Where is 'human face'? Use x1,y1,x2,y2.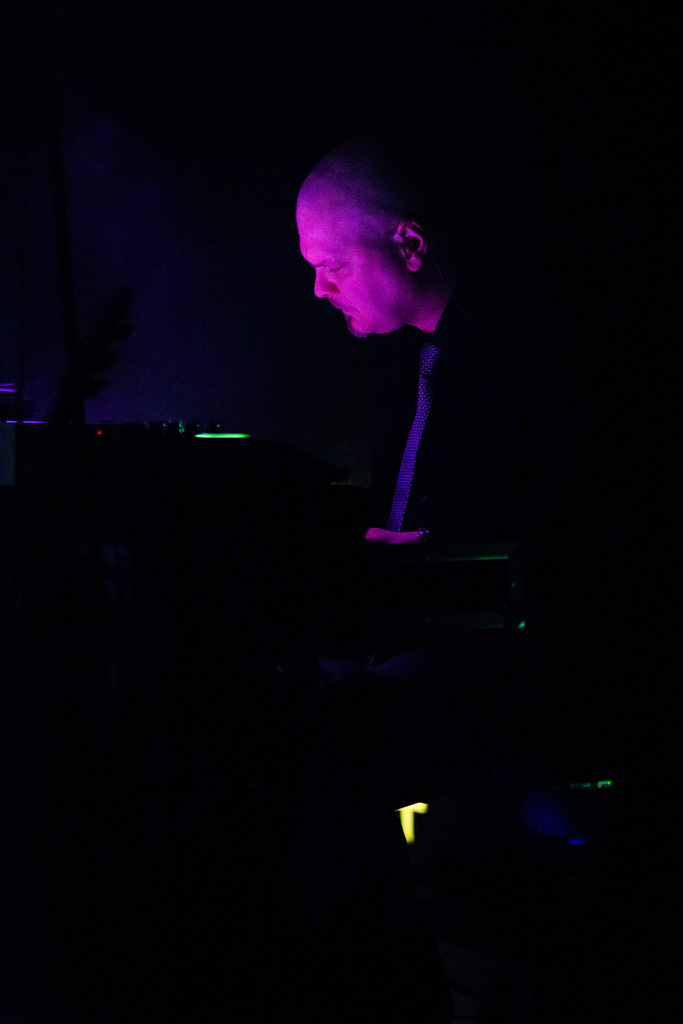
299,169,413,342.
